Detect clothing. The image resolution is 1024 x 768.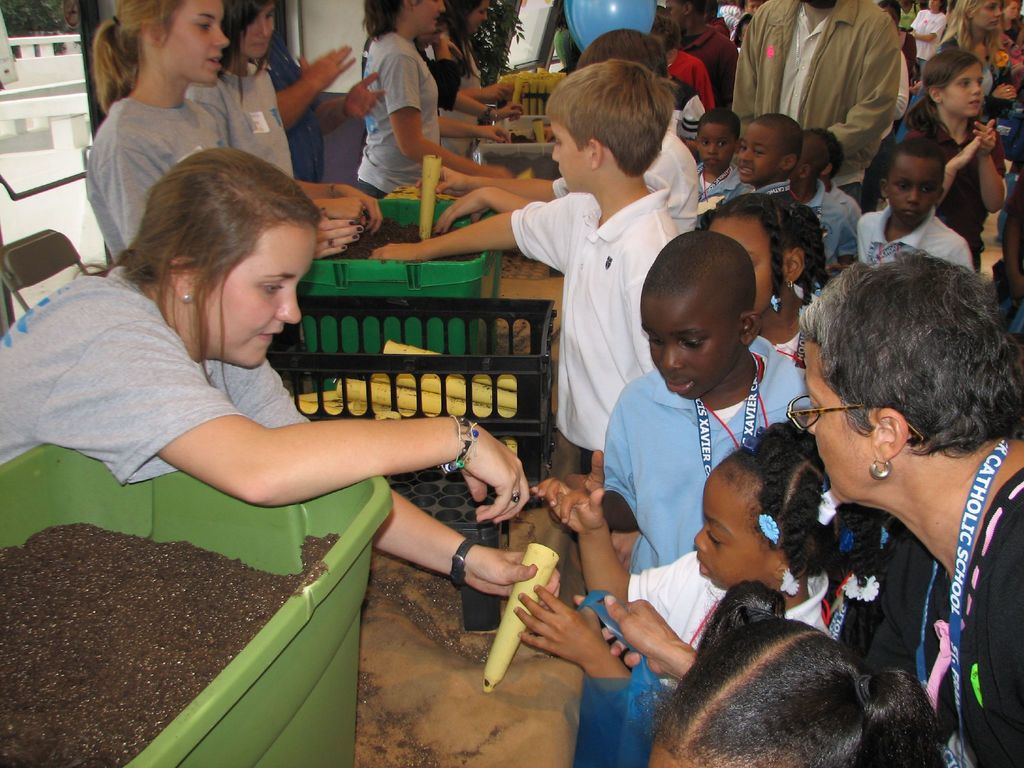
666, 45, 716, 113.
